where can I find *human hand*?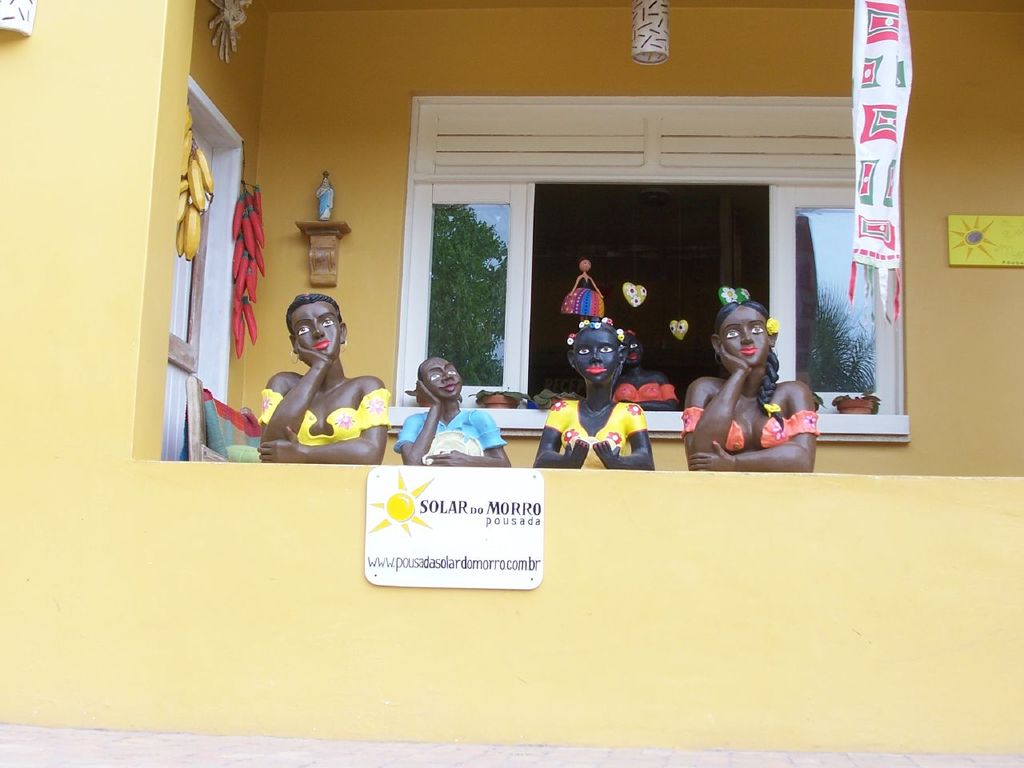
You can find it at 289,338,334,372.
